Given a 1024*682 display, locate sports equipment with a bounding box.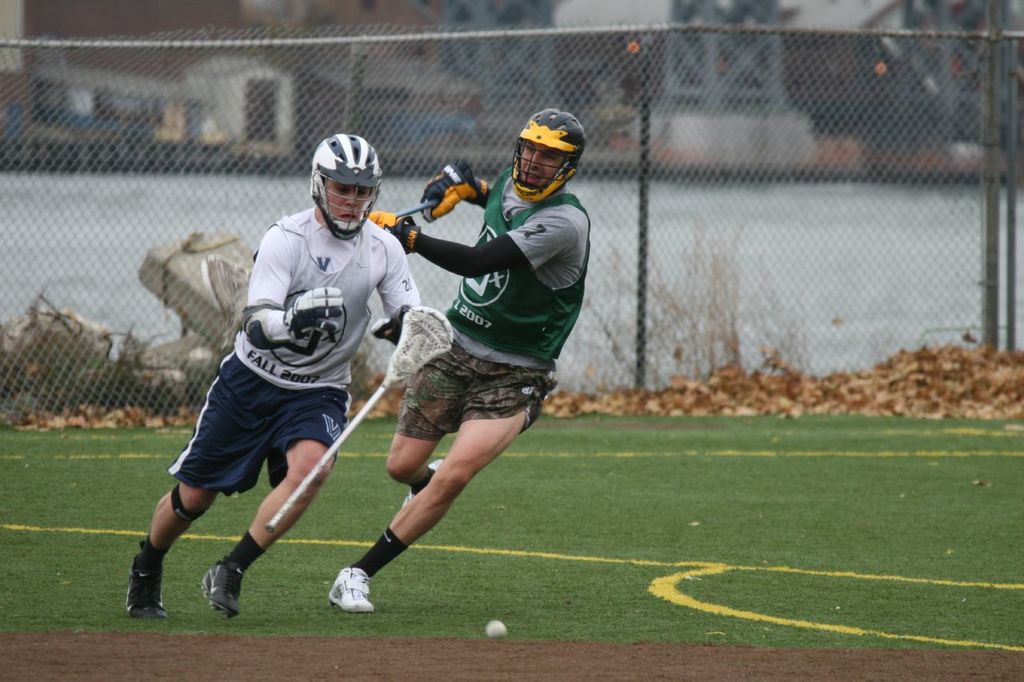
Located: locate(329, 563, 374, 612).
